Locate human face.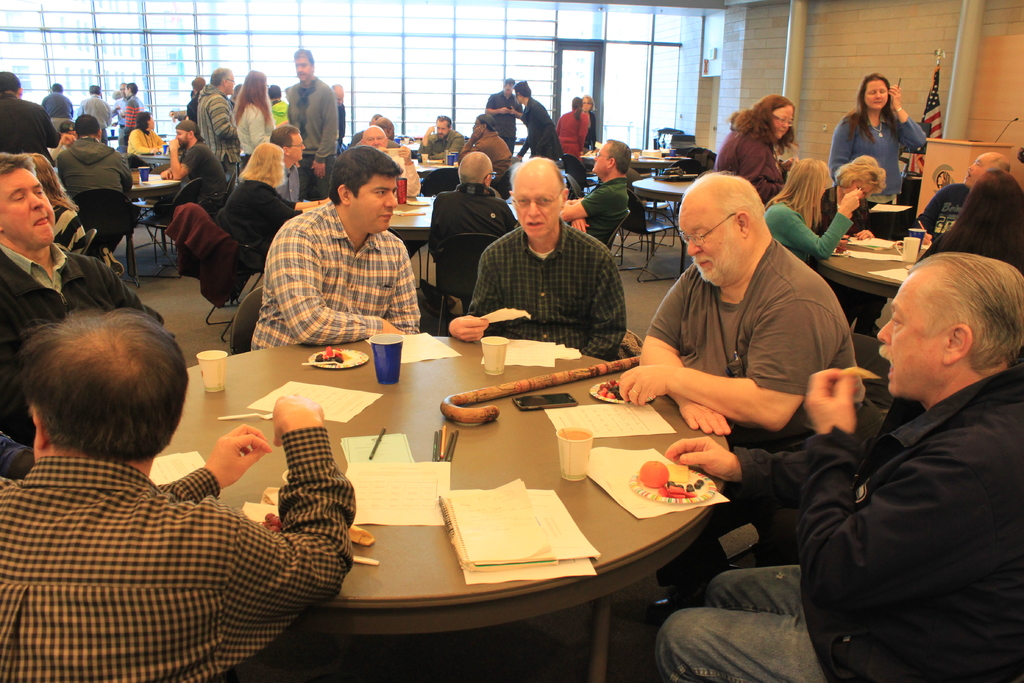
Bounding box: box=[436, 122, 448, 142].
